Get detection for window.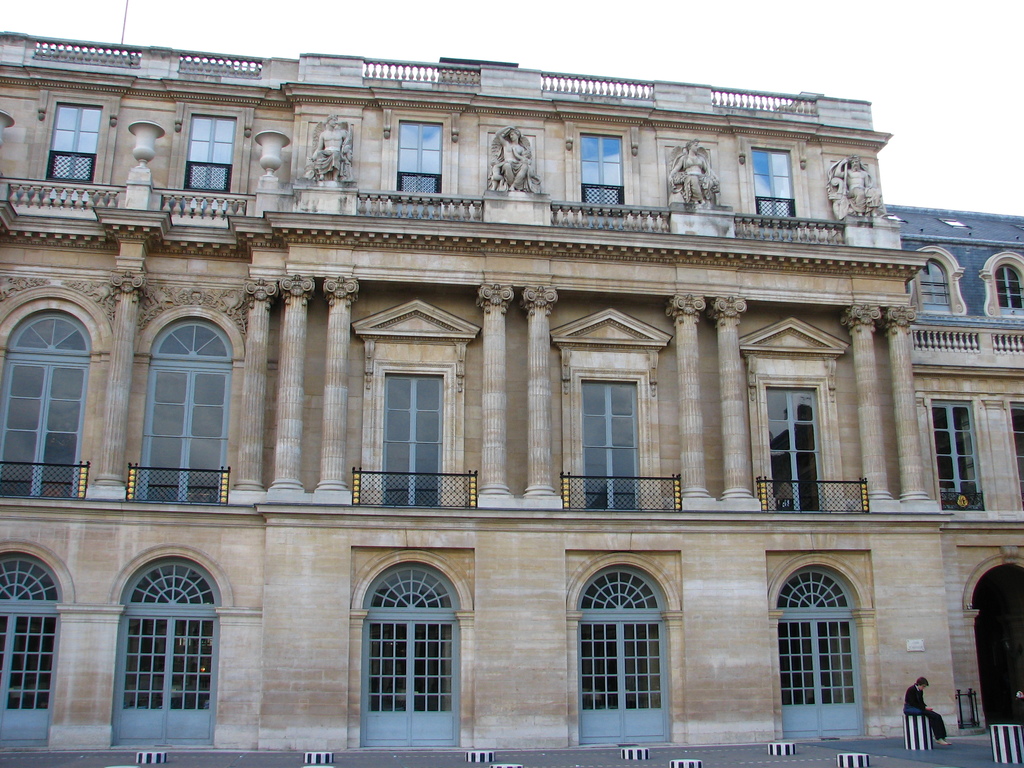
Detection: 916 385 989 518.
